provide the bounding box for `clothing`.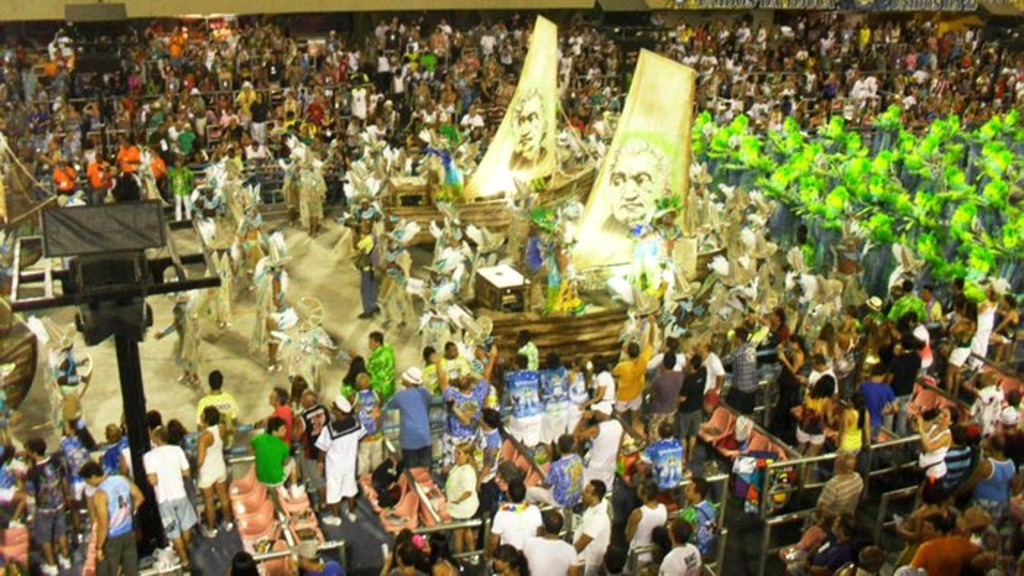
bbox=(315, 417, 364, 506).
